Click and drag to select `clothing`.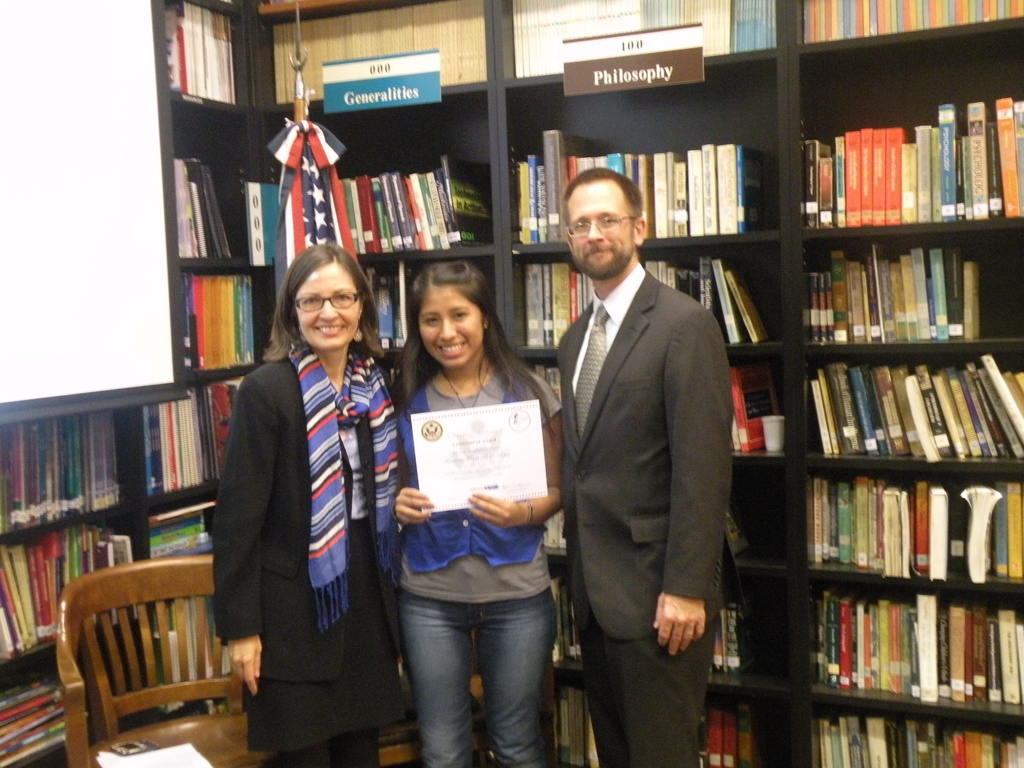
Selection: 394,352,563,767.
